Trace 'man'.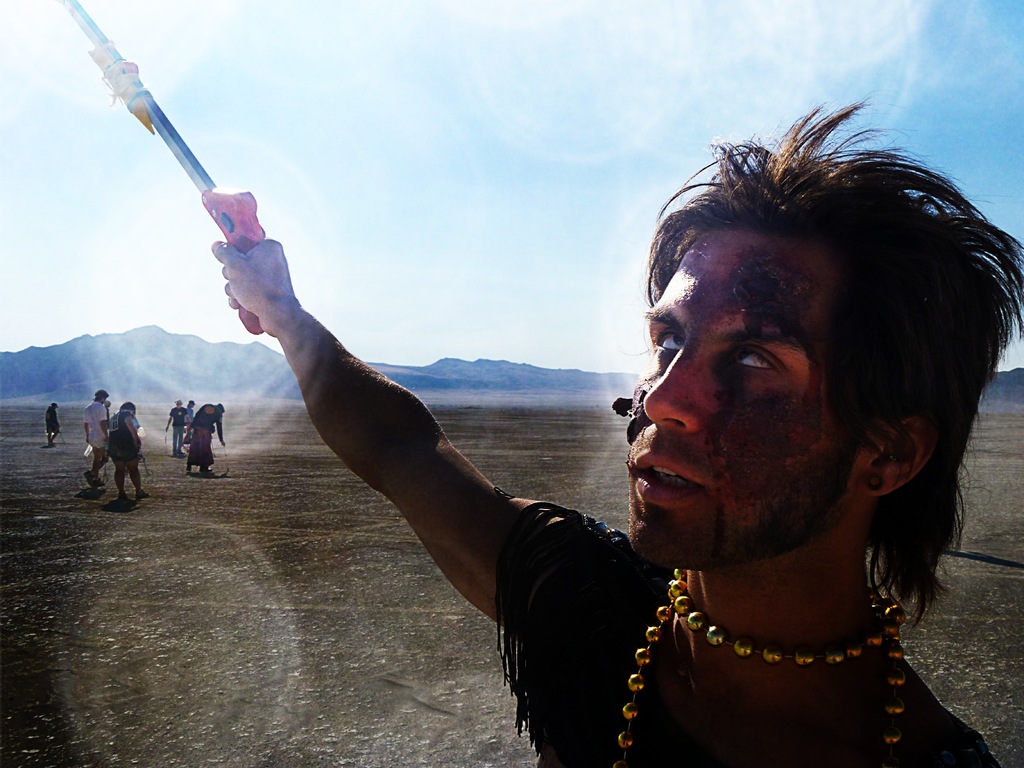
Traced to (84,388,111,490).
